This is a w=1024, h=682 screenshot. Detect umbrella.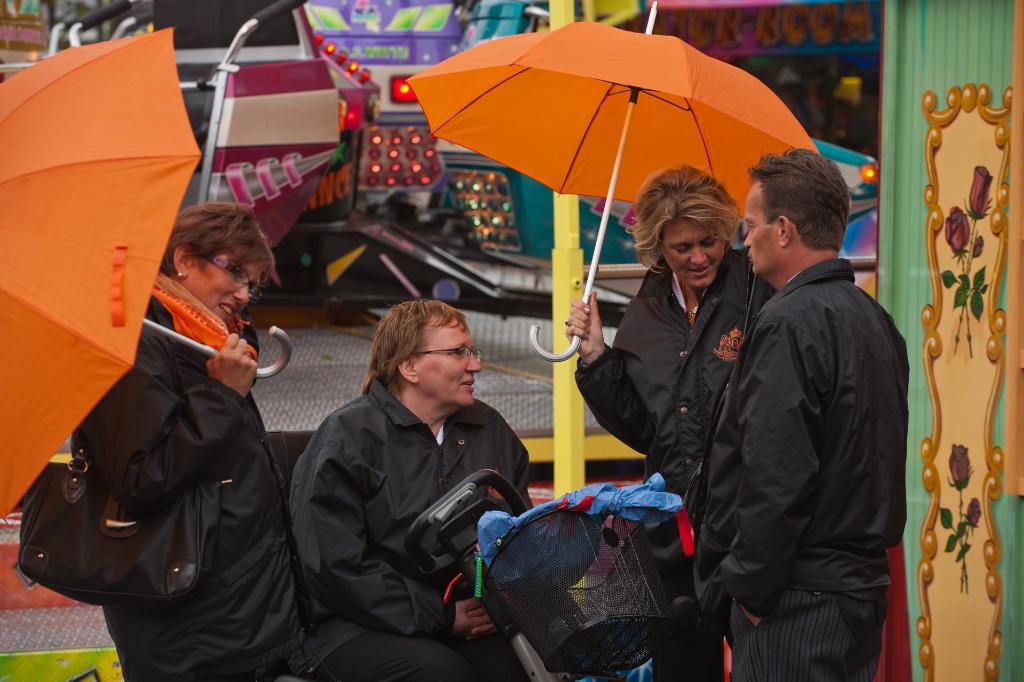
[0, 26, 287, 521].
